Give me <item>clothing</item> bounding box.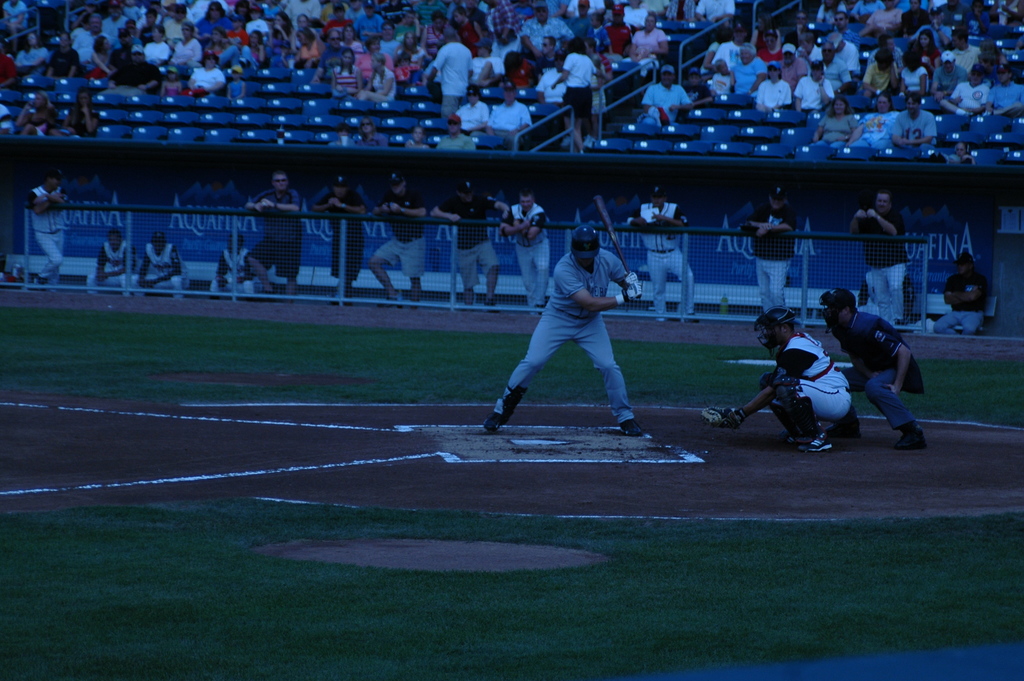
l=937, t=272, r=991, b=334.
